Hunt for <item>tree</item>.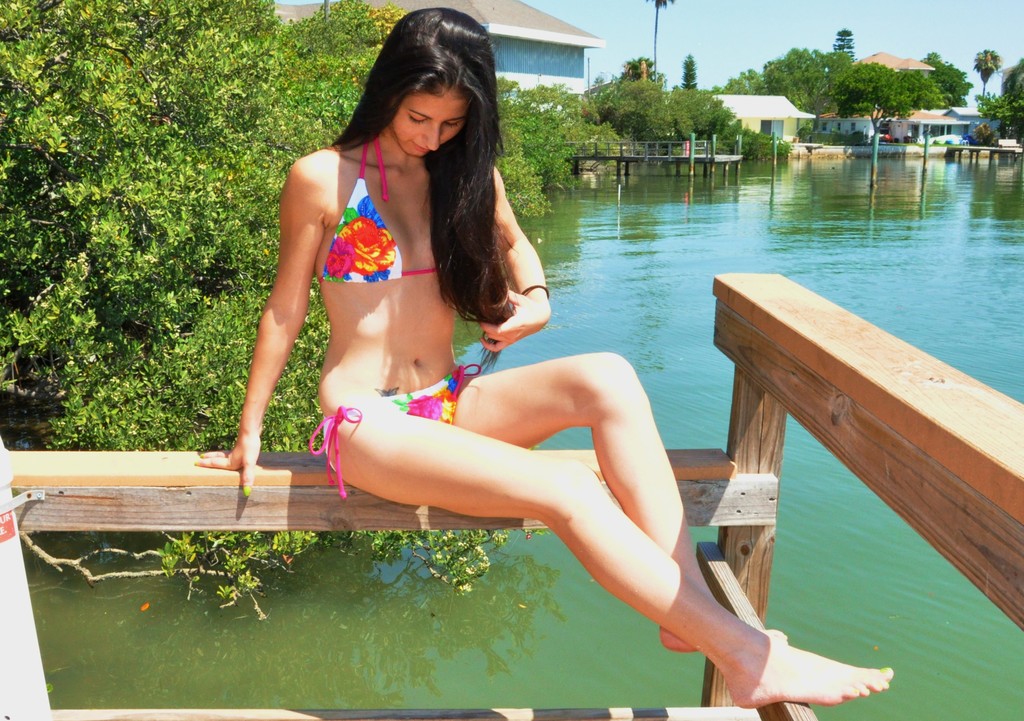
Hunted down at [973,47,1000,95].
